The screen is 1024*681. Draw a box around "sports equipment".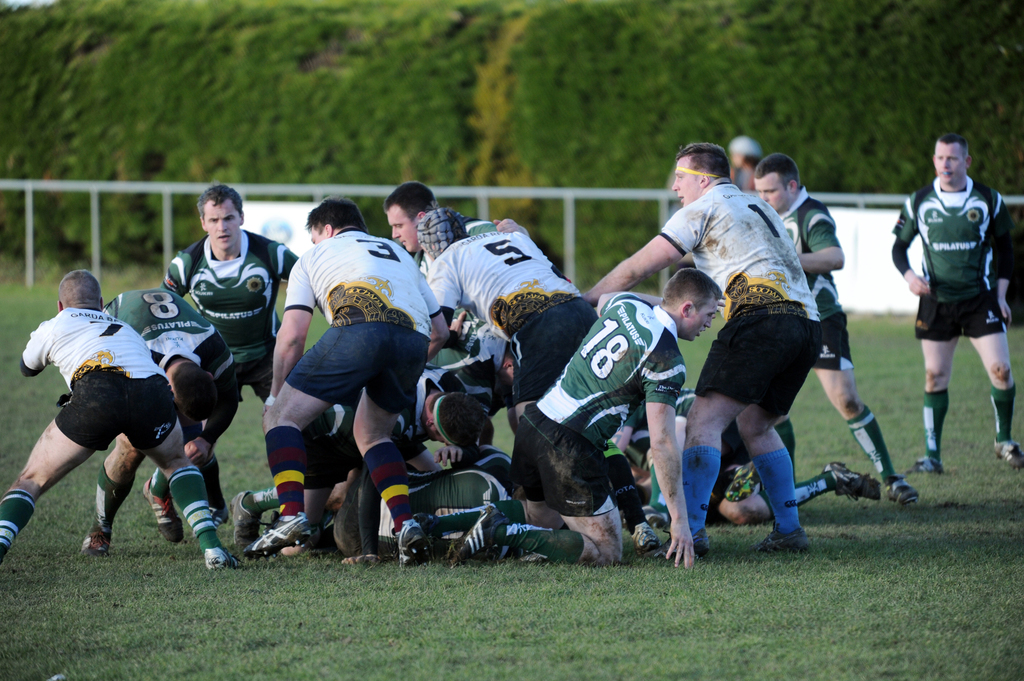
l=991, t=435, r=1023, b=470.
